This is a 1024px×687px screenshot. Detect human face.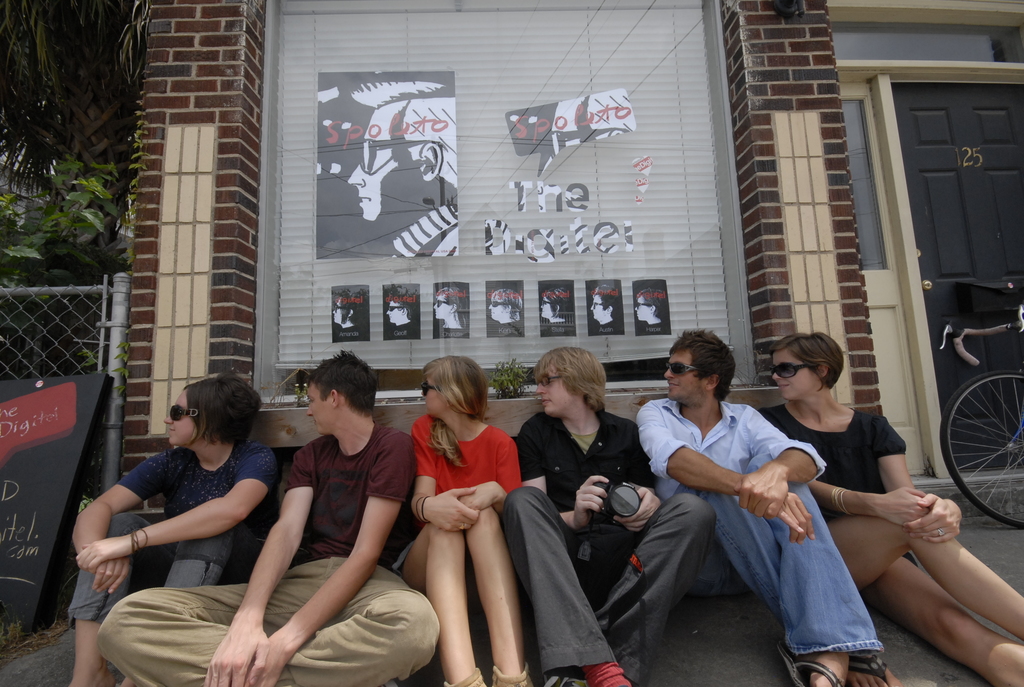
{"left": 663, "top": 349, "right": 705, "bottom": 403}.
